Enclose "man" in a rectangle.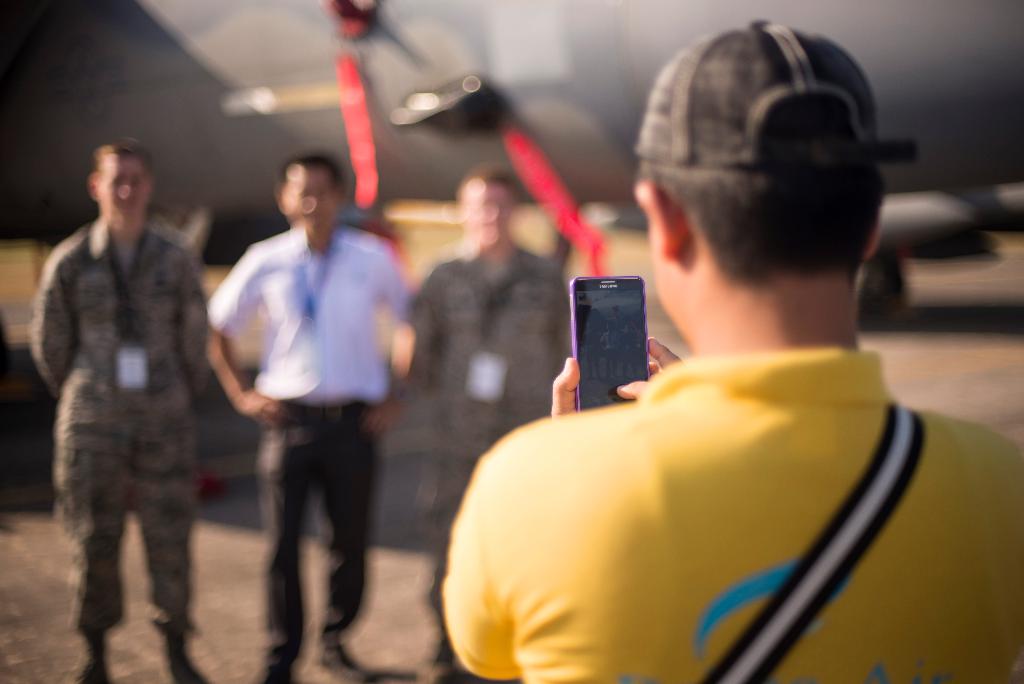
<region>410, 167, 573, 683</region>.
